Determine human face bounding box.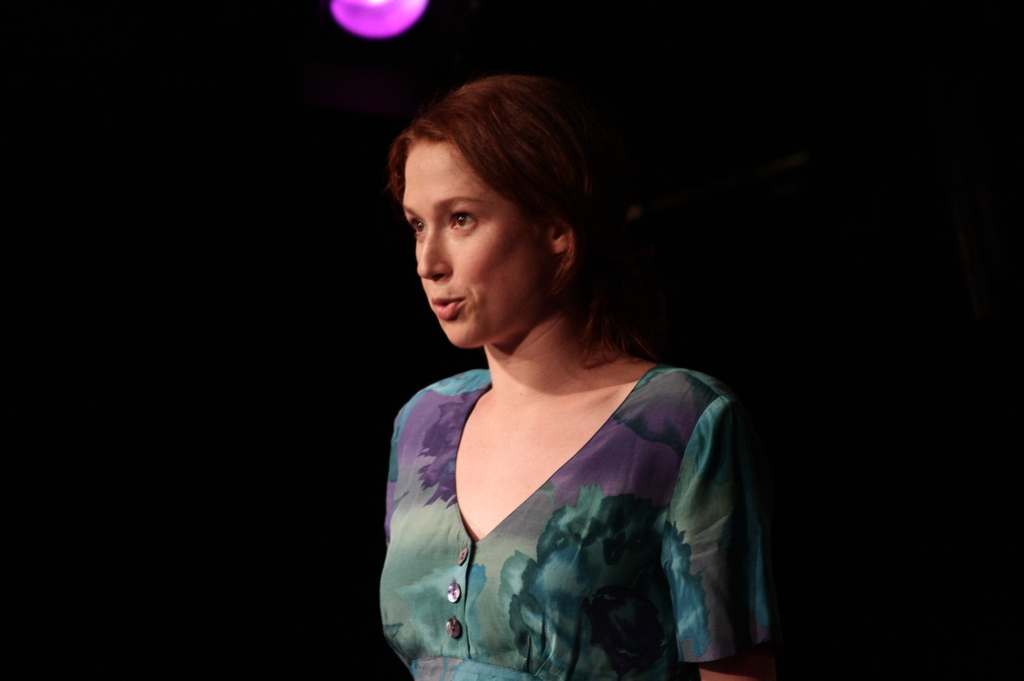
Determined: bbox(397, 136, 558, 342).
